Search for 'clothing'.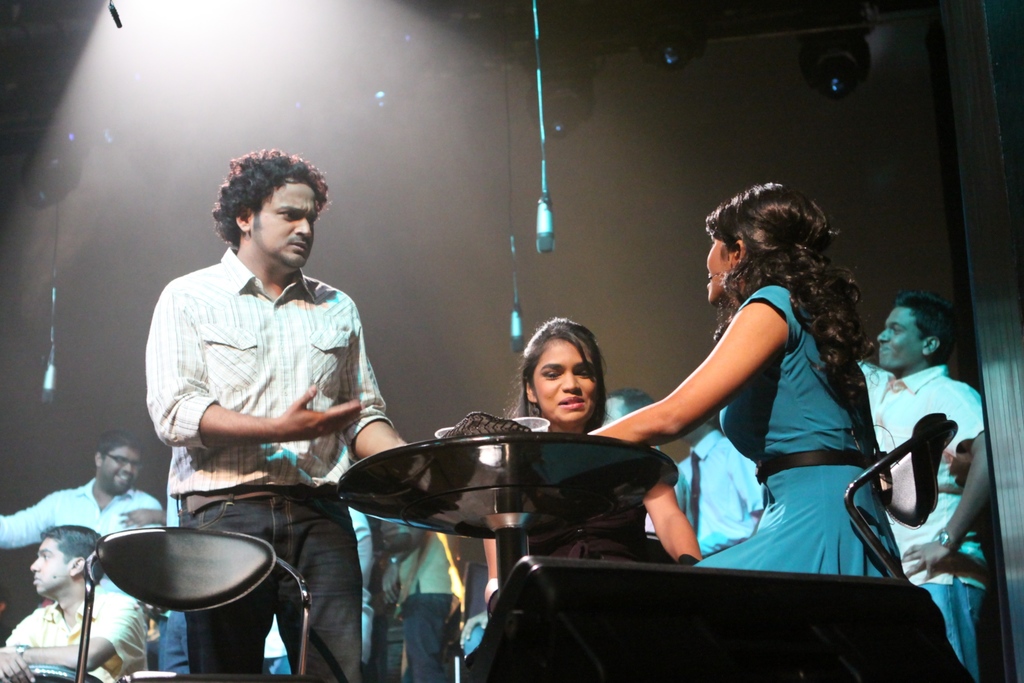
Found at region(136, 245, 399, 682).
